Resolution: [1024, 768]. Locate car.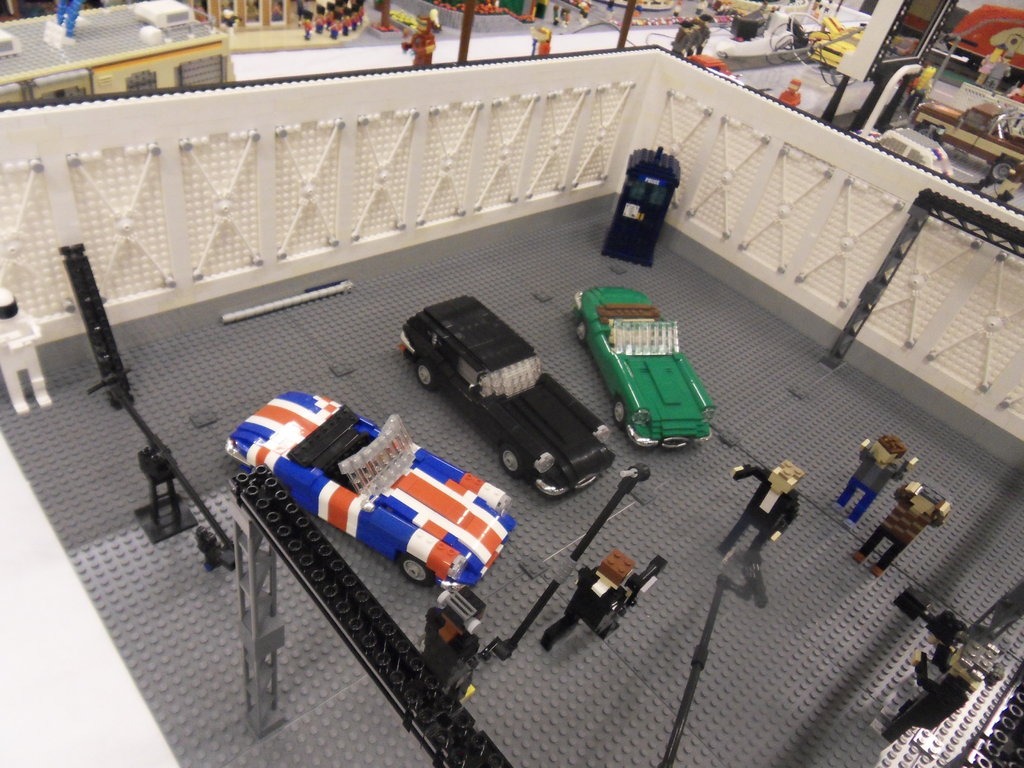
[574,286,714,450].
